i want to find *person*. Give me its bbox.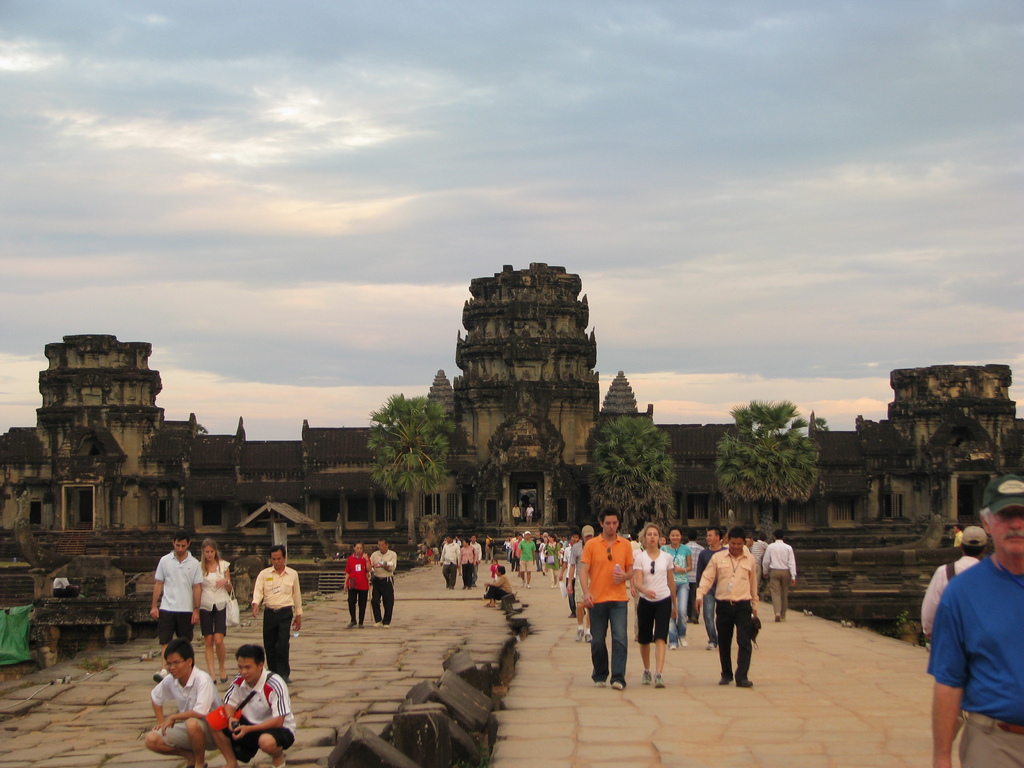
box(340, 542, 364, 625).
